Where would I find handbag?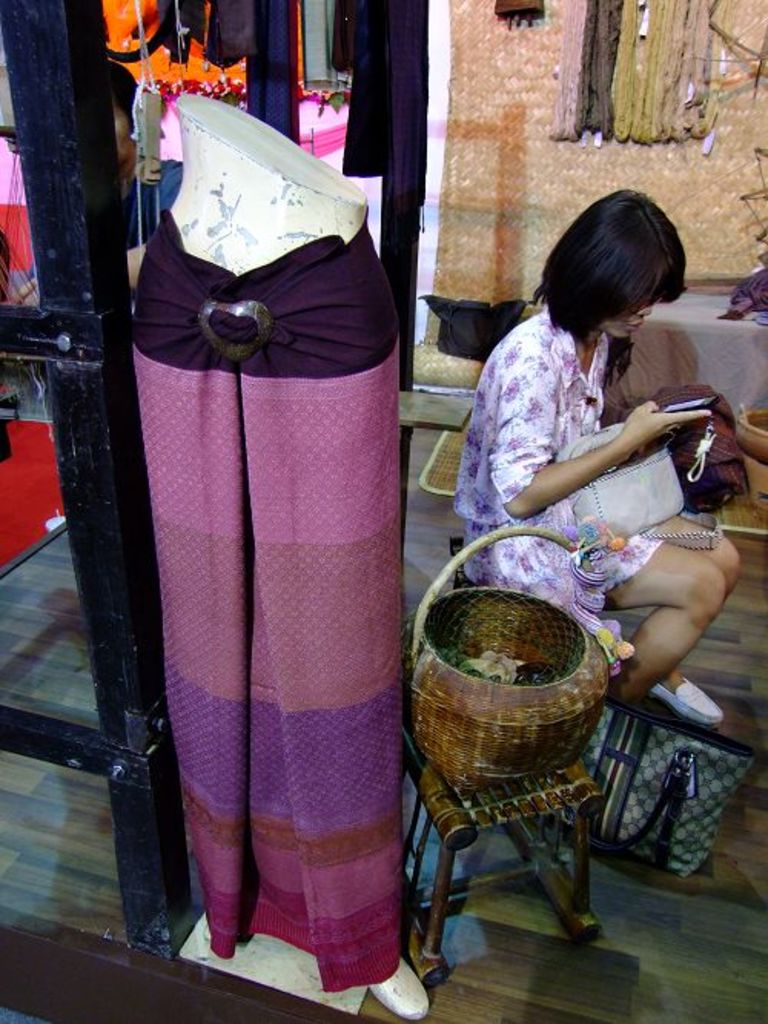
At pyautogui.locateOnScreen(553, 697, 757, 884).
